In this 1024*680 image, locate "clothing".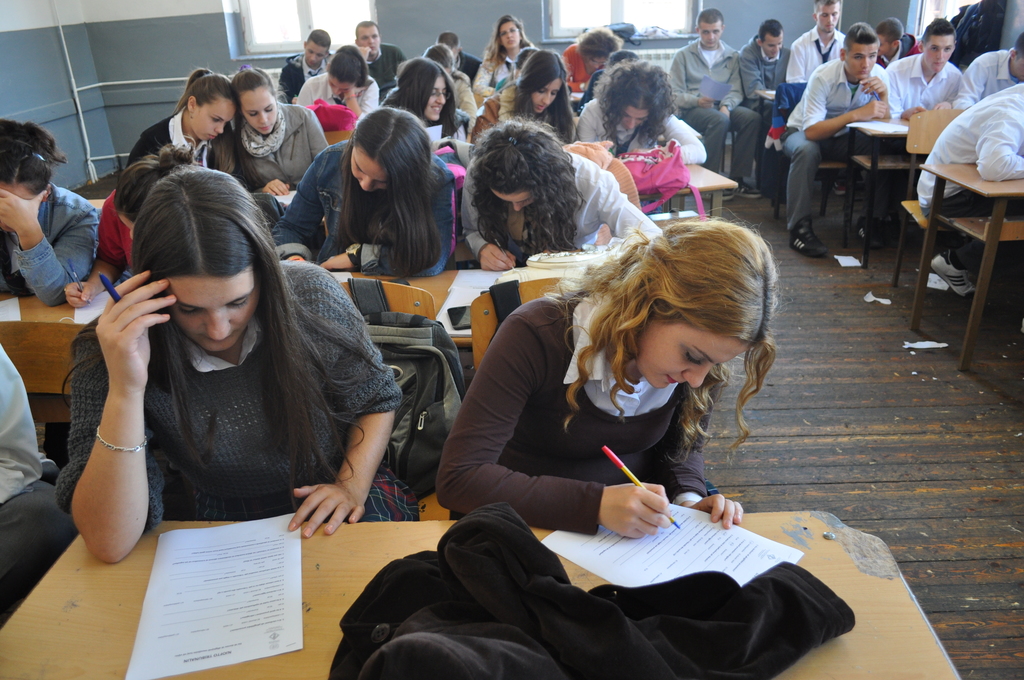
Bounding box: Rect(362, 45, 406, 91).
